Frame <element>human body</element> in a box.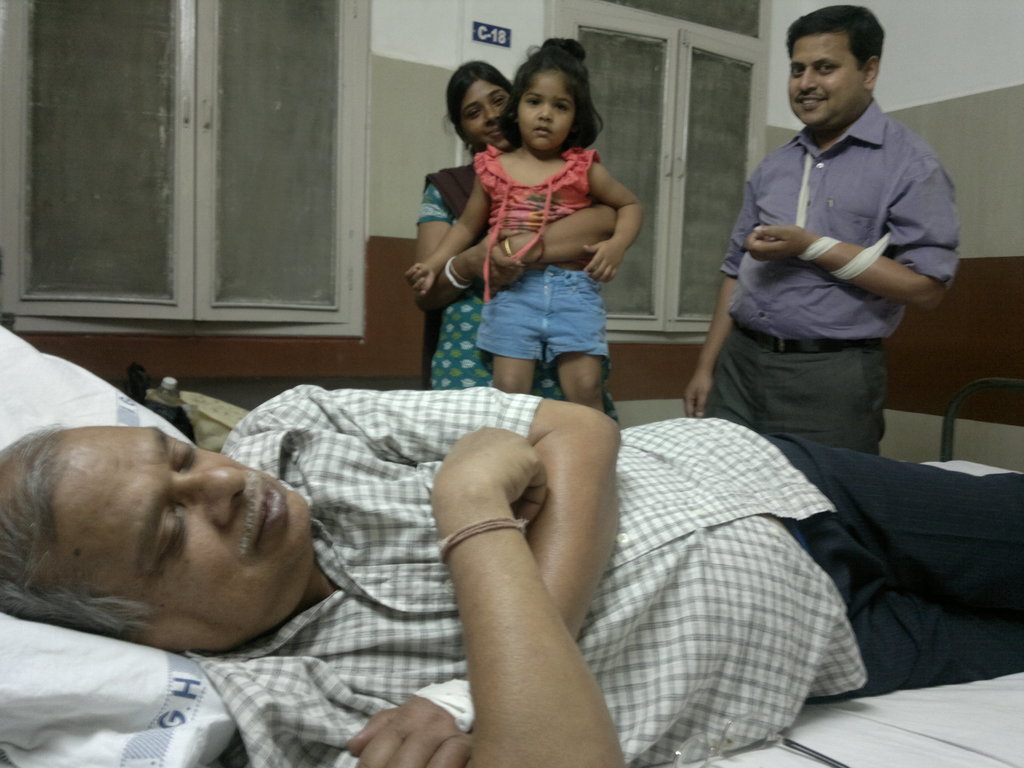
crop(399, 143, 644, 419).
